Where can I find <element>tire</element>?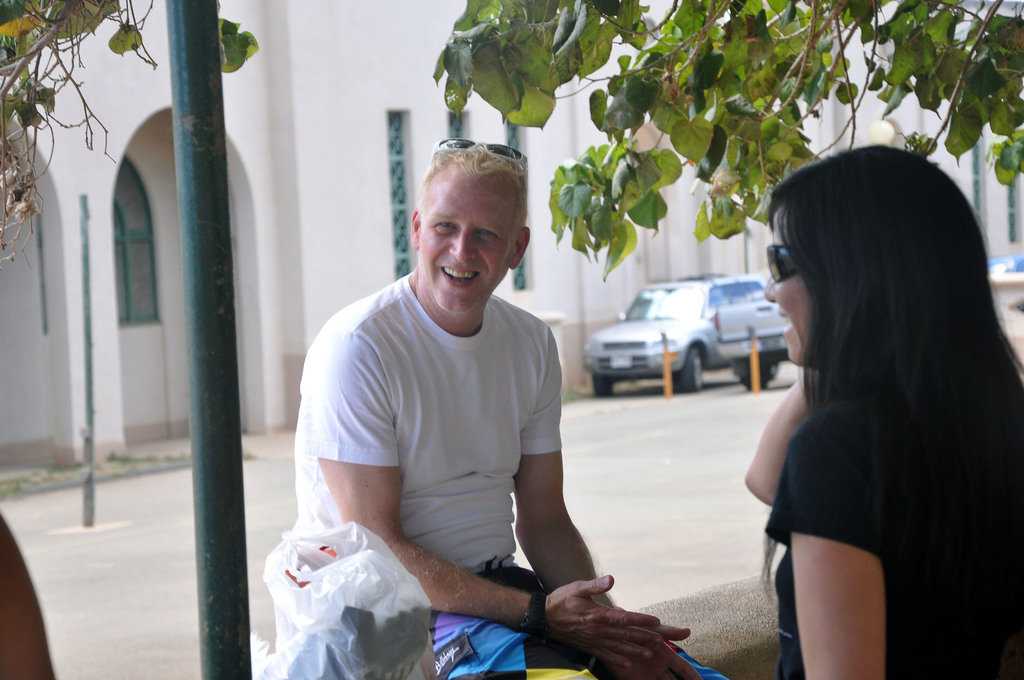
You can find it at (743,362,769,389).
